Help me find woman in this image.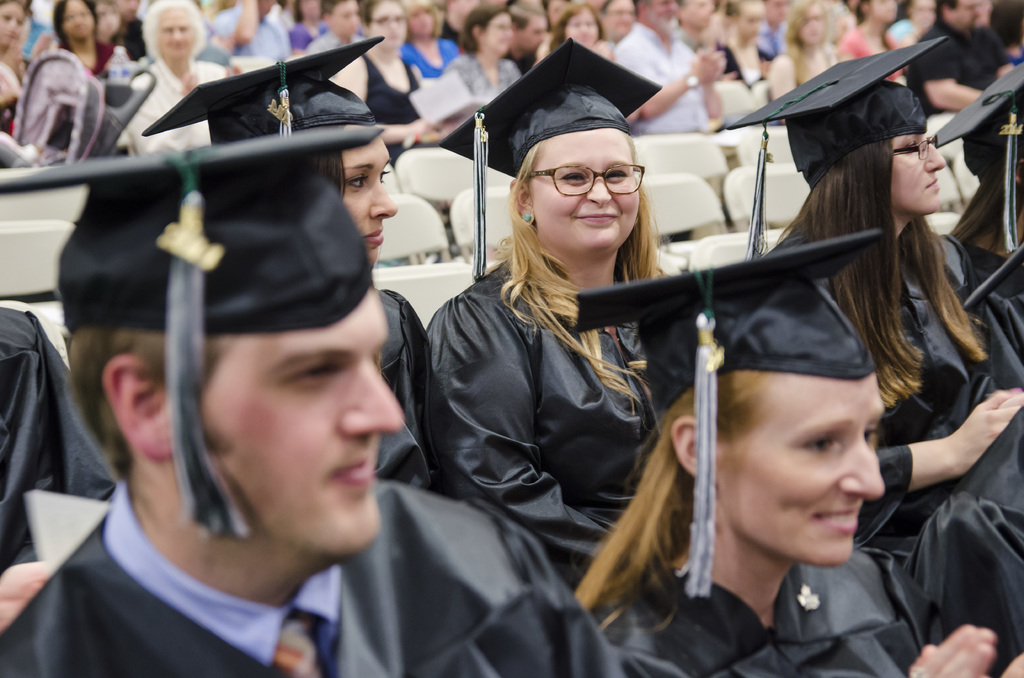
Found it: 422,34,671,589.
